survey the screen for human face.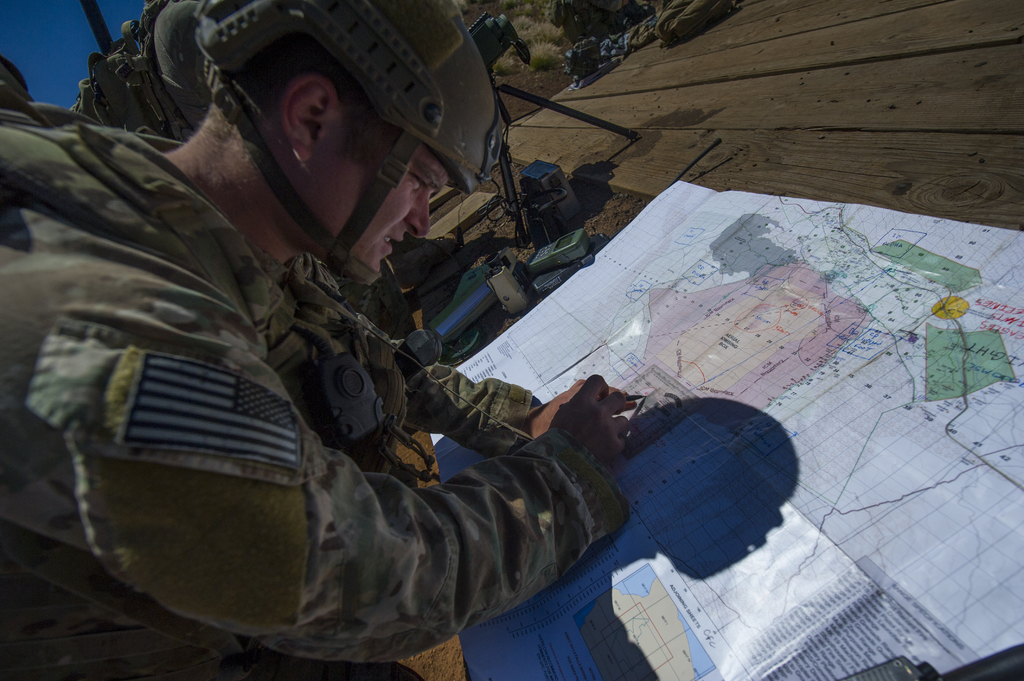
Survey found: (339,142,453,282).
